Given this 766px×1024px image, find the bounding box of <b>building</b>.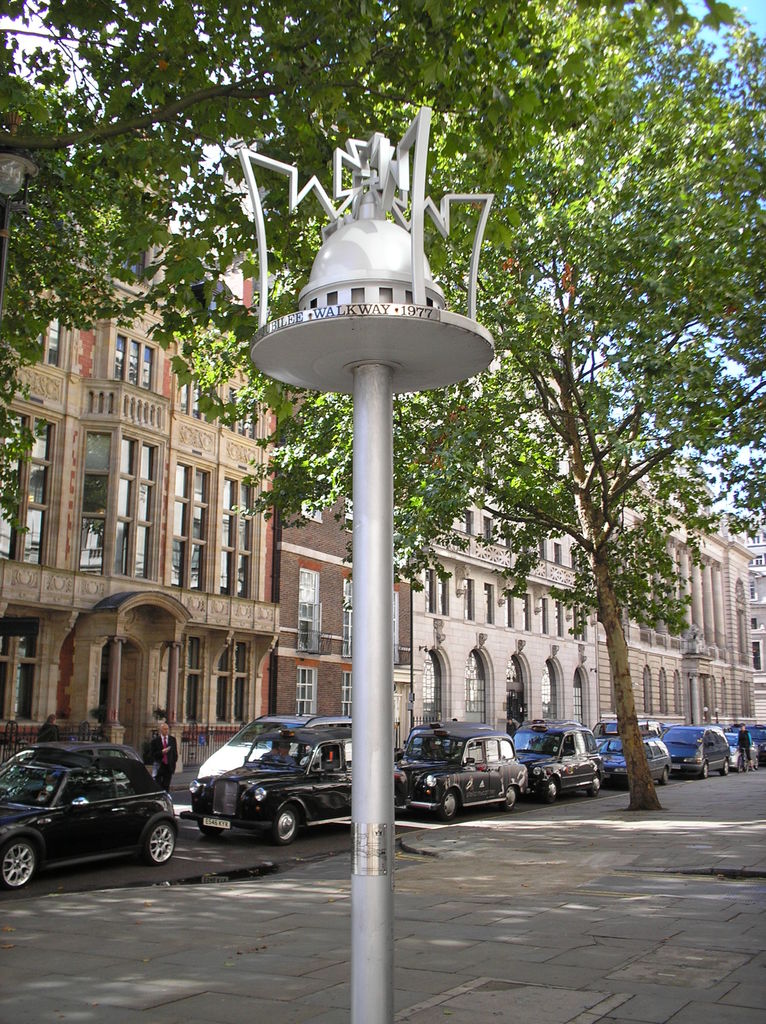
(x1=0, y1=175, x2=277, y2=764).
